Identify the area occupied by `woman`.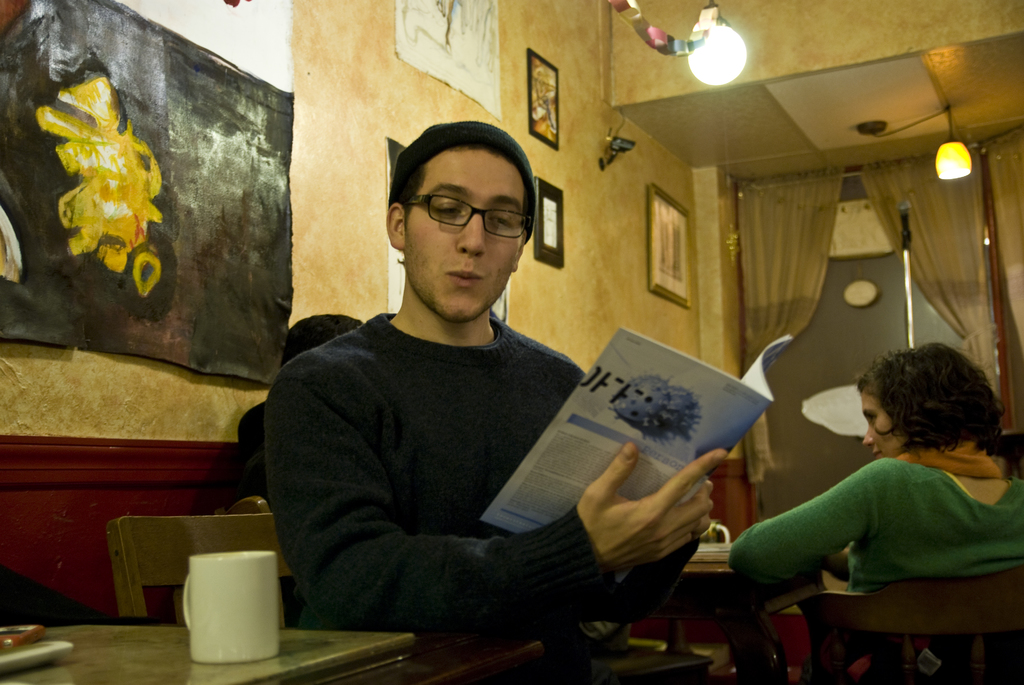
Area: select_region(718, 336, 1023, 684).
